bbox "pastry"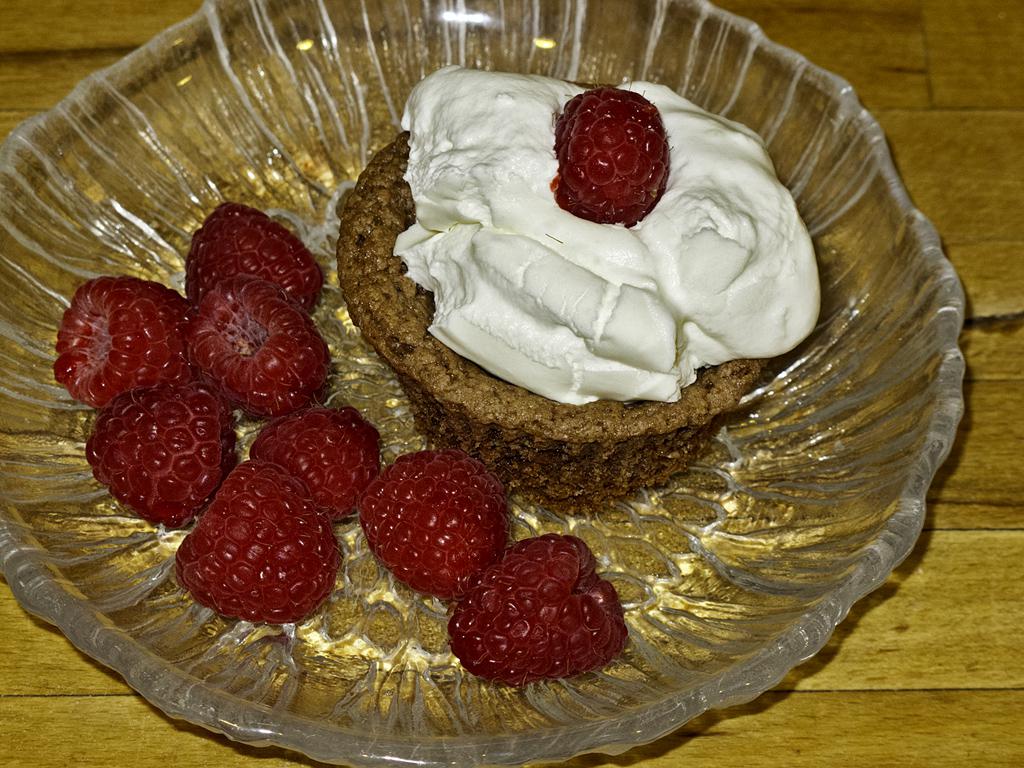
pyautogui.locateOnScreen(338, 57, 824, 517)
